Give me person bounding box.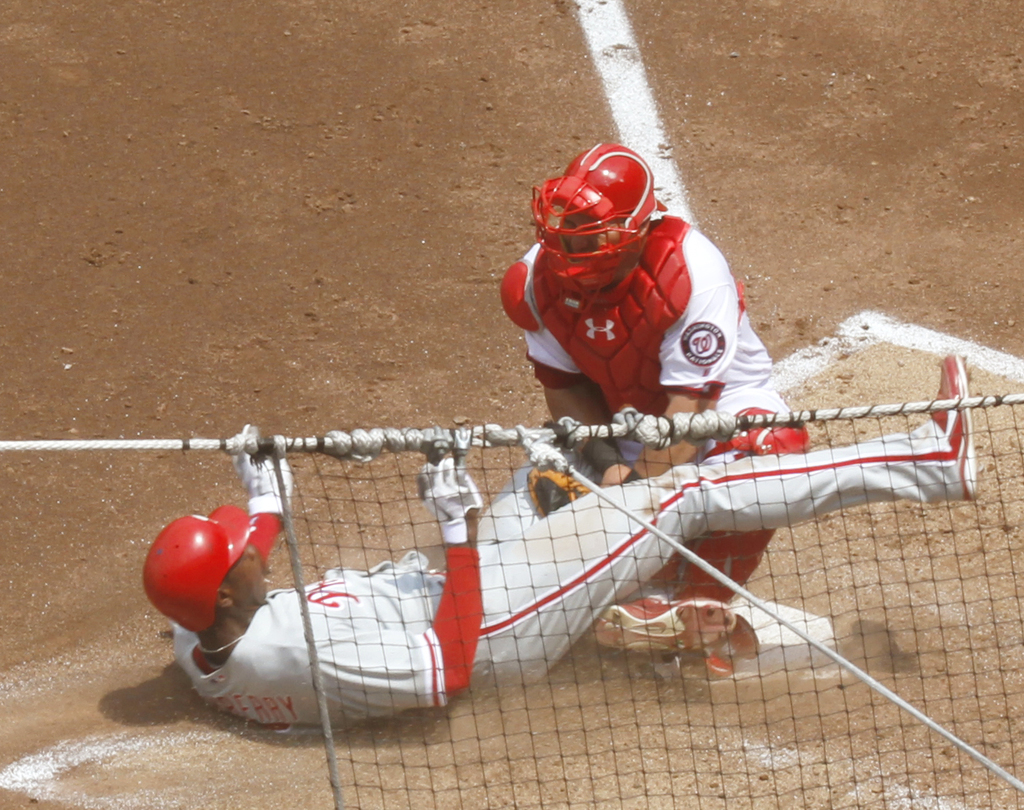
box(498, 141, 817, 679).
